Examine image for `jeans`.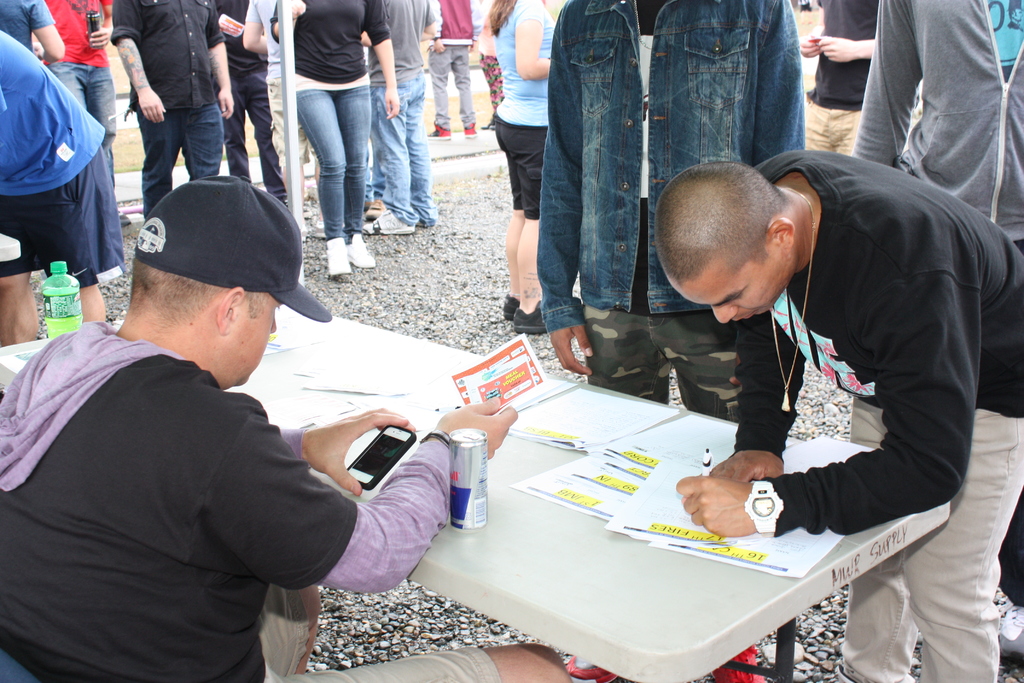
Examination result: region(368, 71, 441, 234).
